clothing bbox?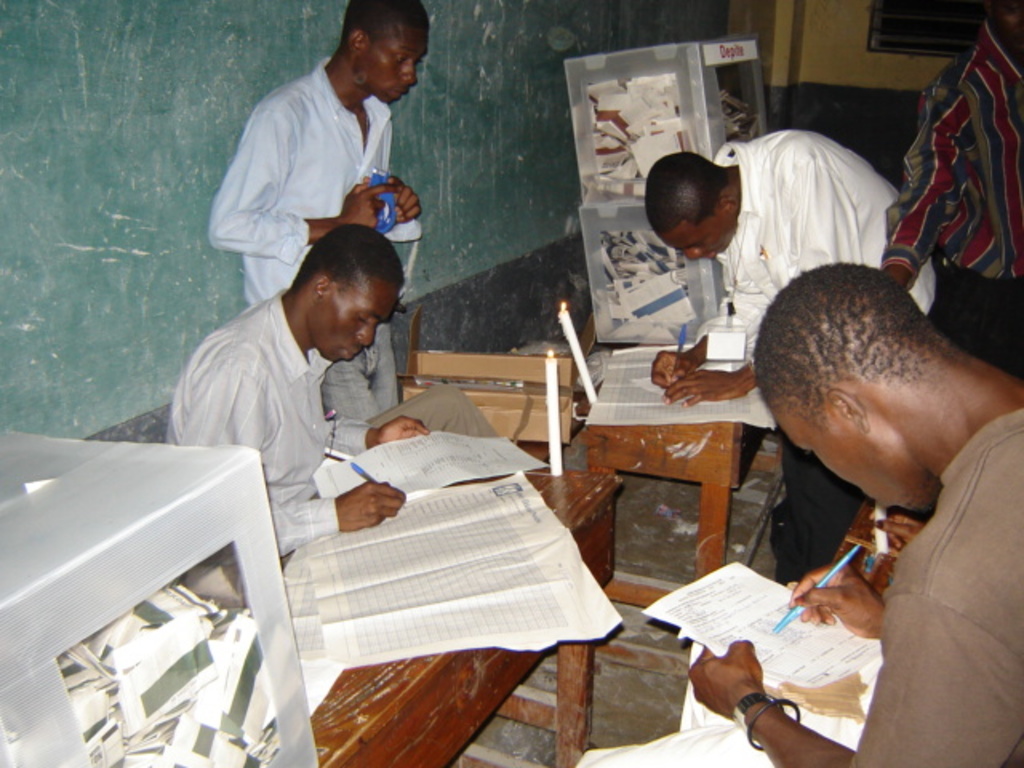
left=162, top=293, right=342, bottom=562
